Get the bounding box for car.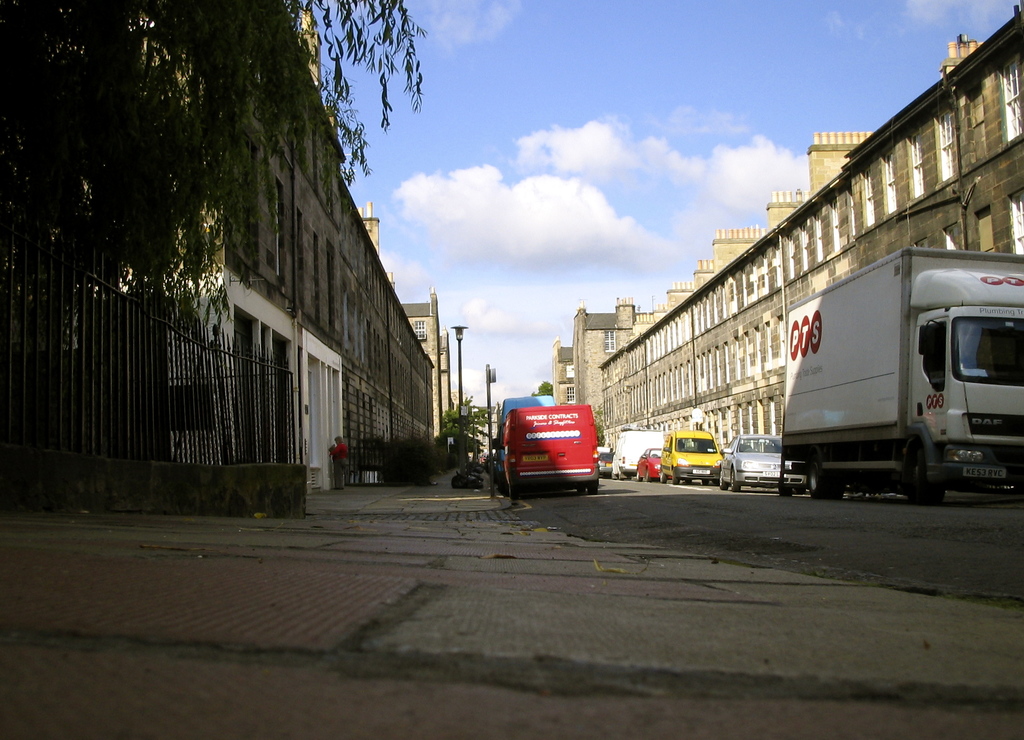
BBox(661, 430, 724, 485).
